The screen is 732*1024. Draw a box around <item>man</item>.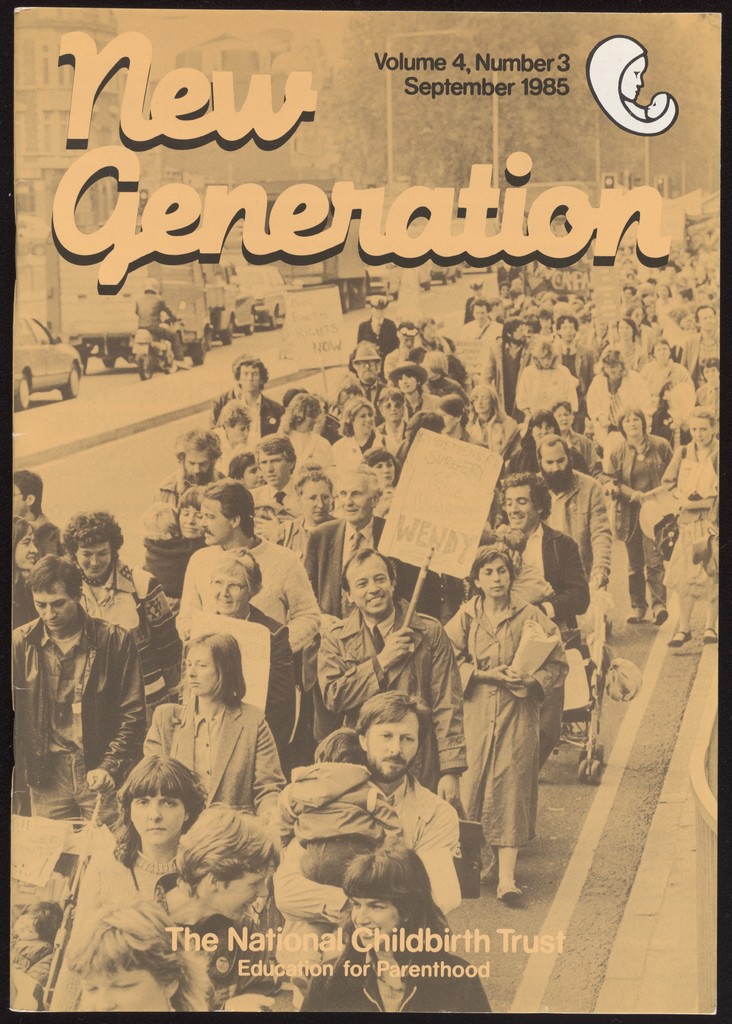
500 472 589 641.
